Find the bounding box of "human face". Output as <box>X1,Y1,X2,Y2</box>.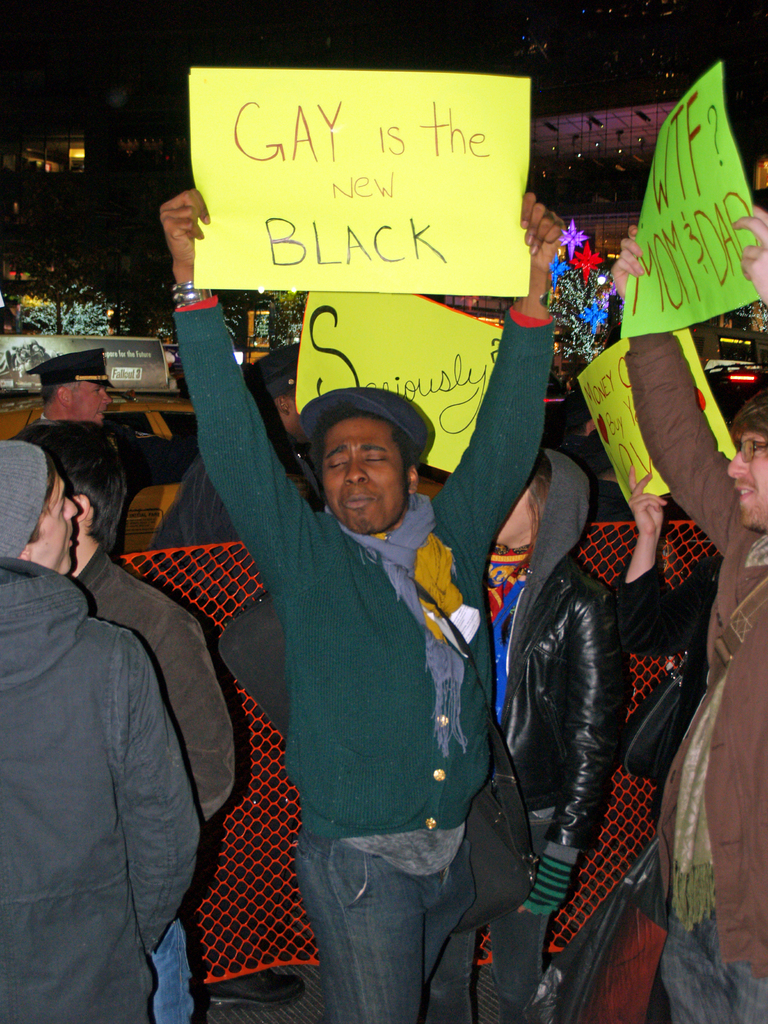
<box>76,377,111,422</box>.
